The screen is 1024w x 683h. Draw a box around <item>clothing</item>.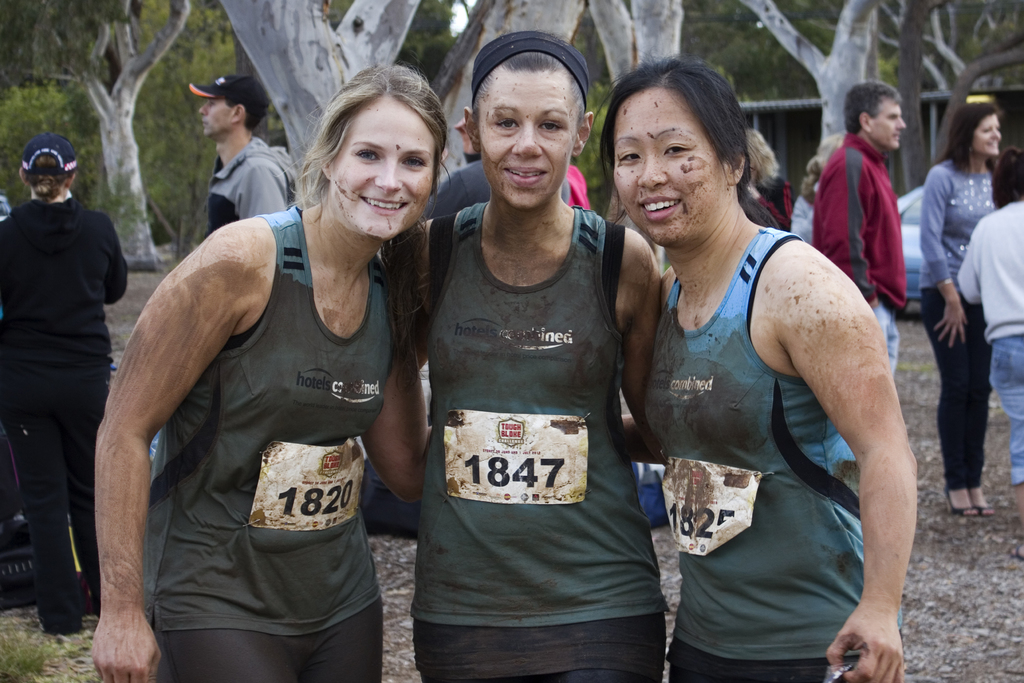
pyautogui.locateOnScreen(966, 205, 1022, 497).
